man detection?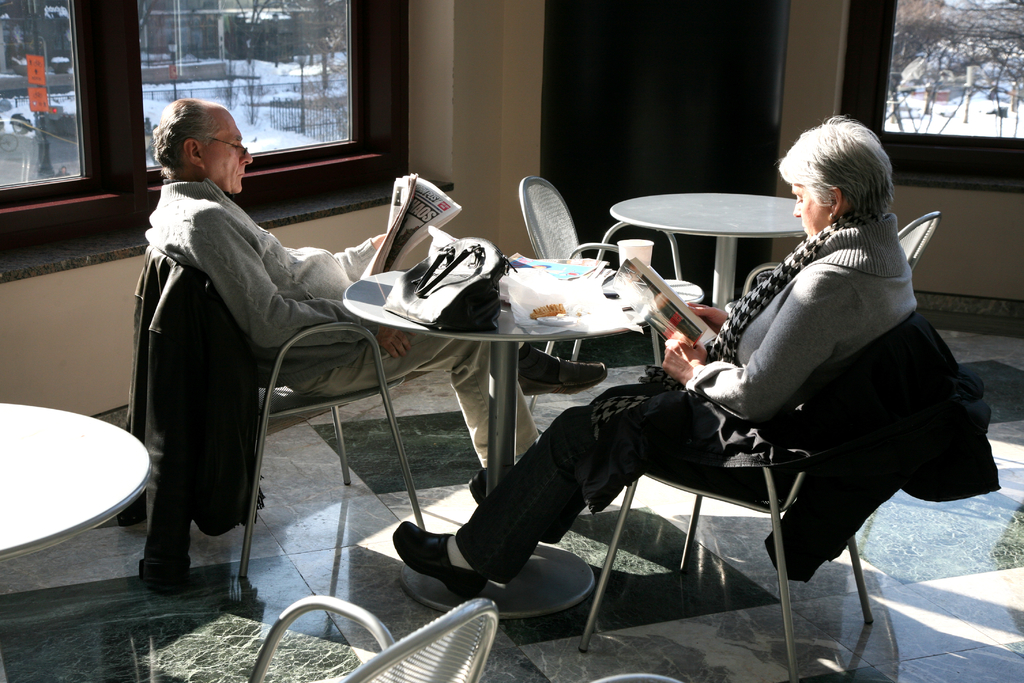
bbox=[143, 93, 614, 503]
